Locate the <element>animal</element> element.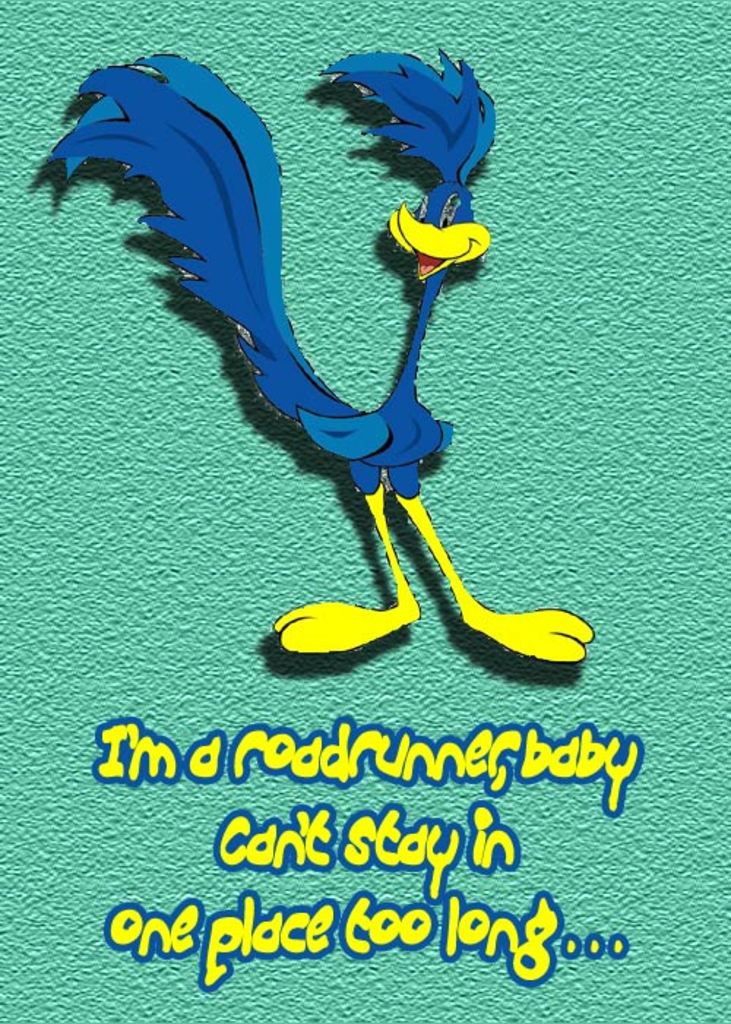
Element bbox: [left=47, top=38, right=598, bottom=674].
